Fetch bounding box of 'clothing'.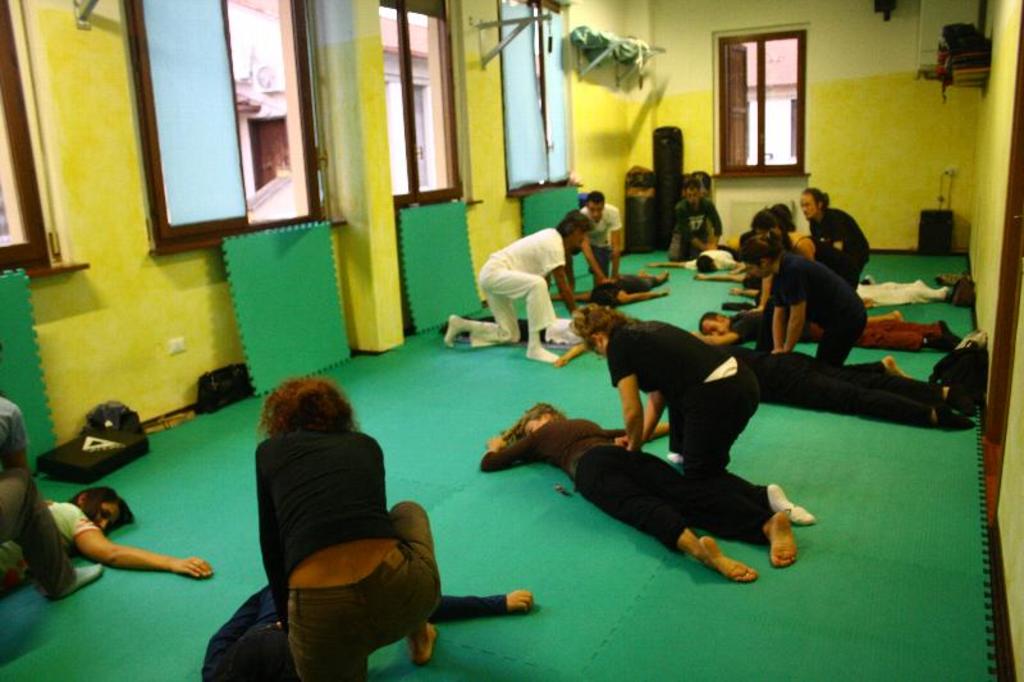
Bbox: <box>255,421,429,681</box>.
